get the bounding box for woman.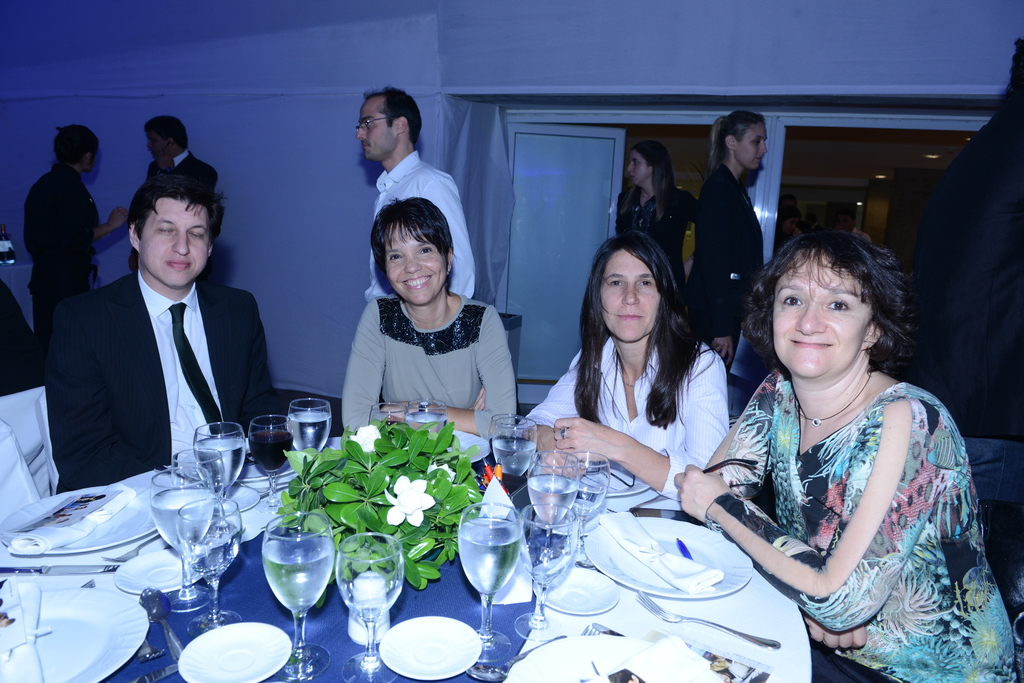
bbox=[699, 213, 997, 682].
